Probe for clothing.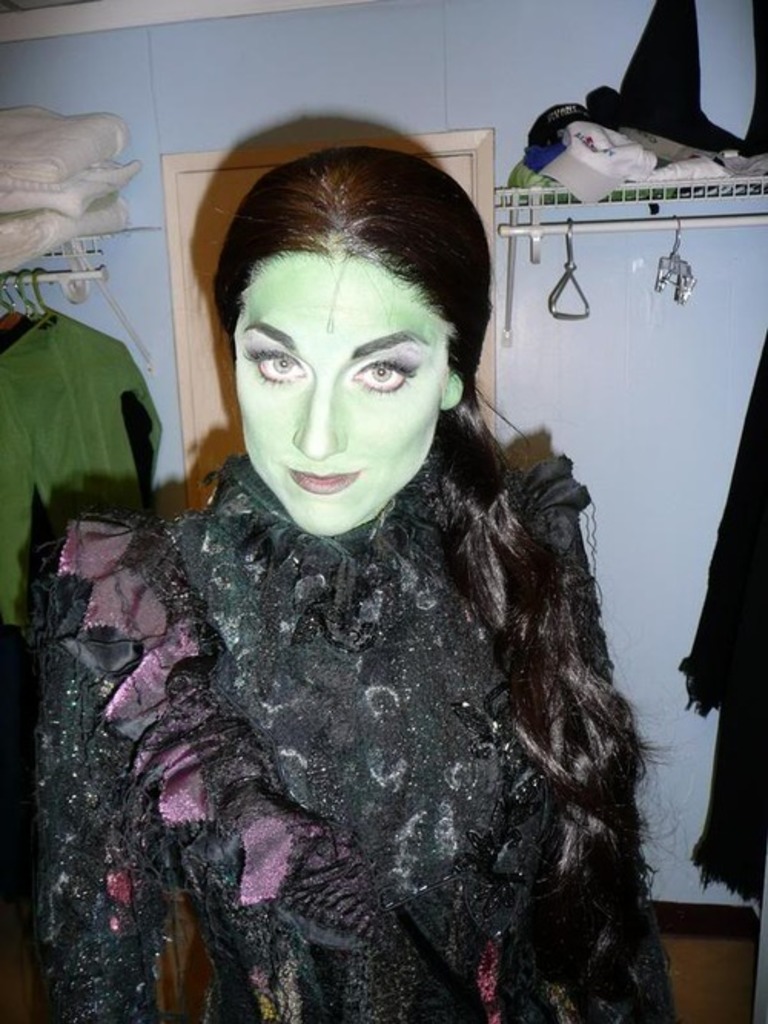
Probe result: box=[676, 332, 766, 903].
